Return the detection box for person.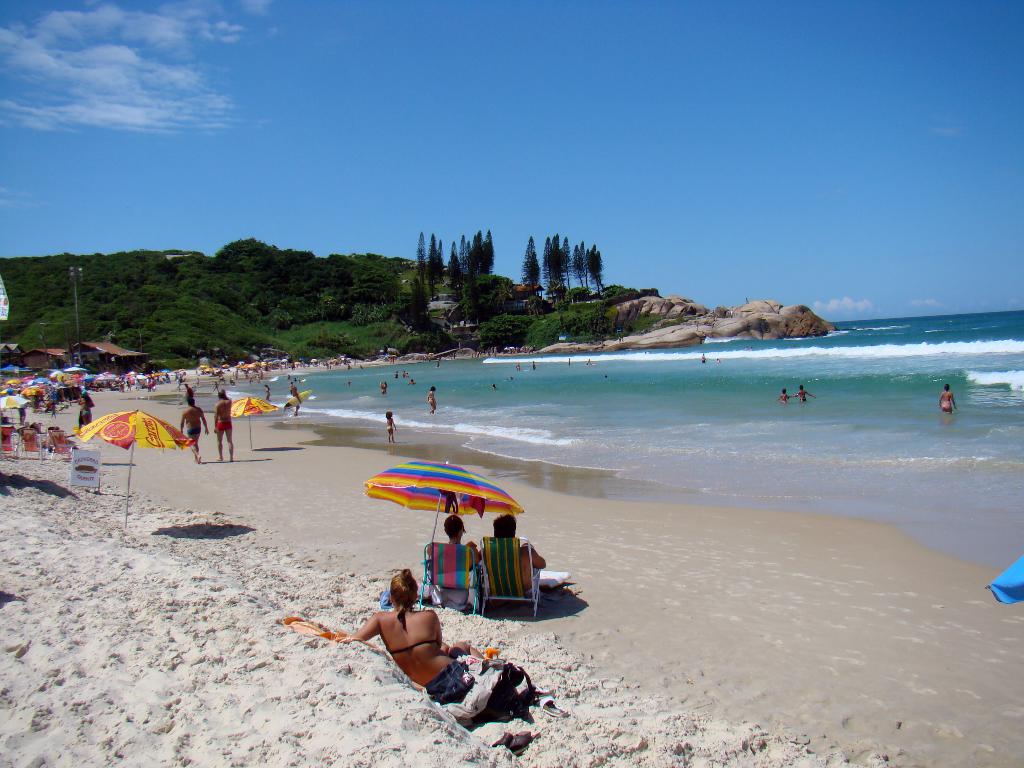
(935,383,956,413).
